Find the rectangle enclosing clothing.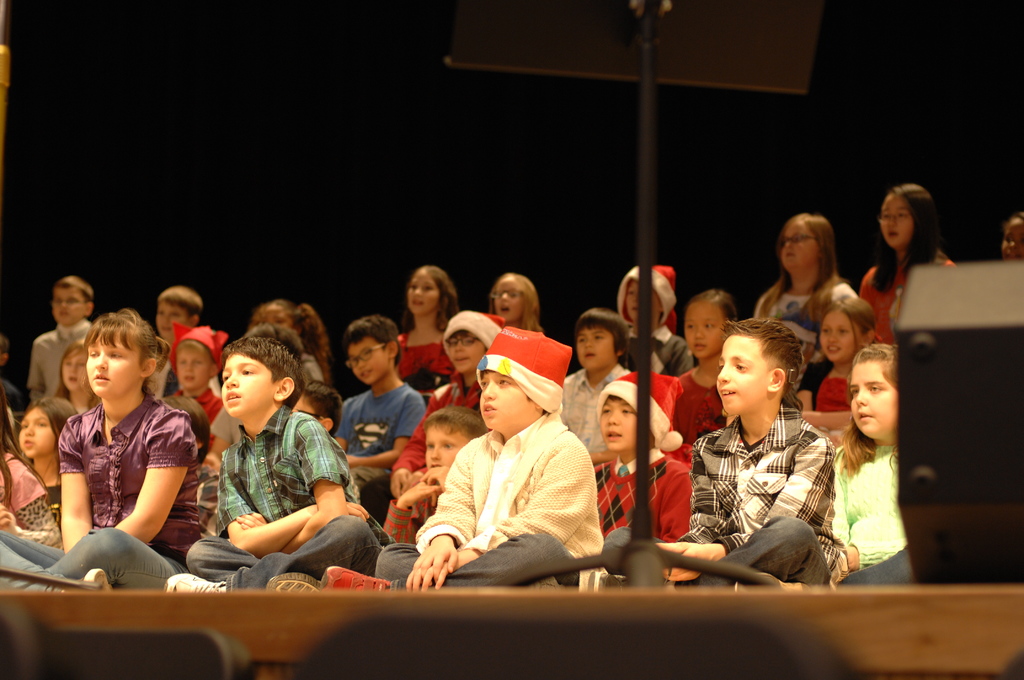
left=375, top=436, right=488, bottom=591.
